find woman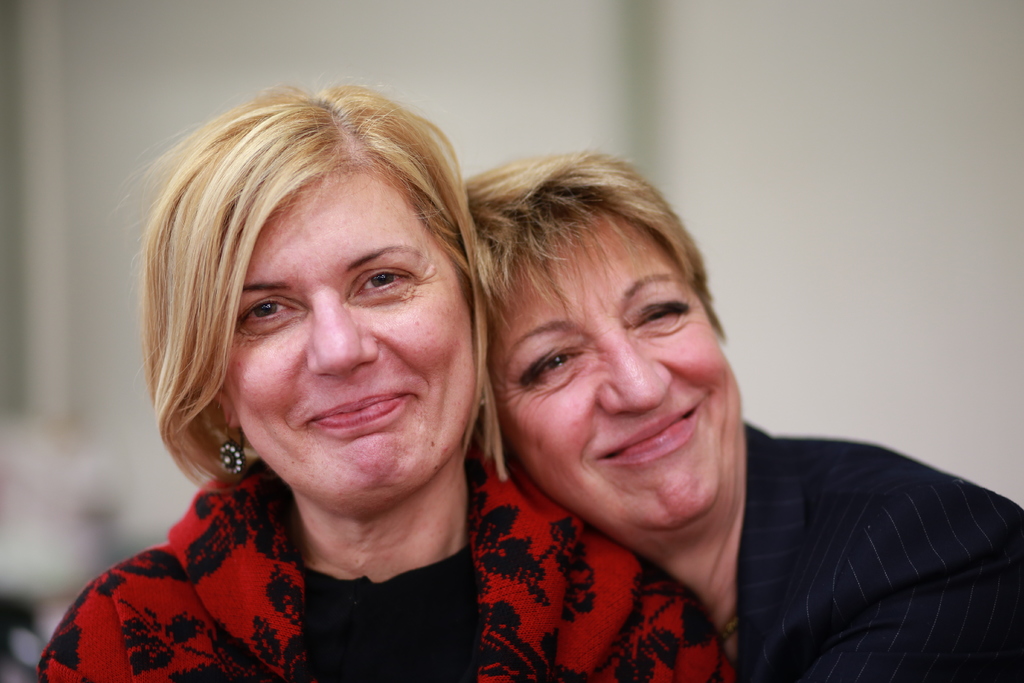
449, 153, 1023, 682
